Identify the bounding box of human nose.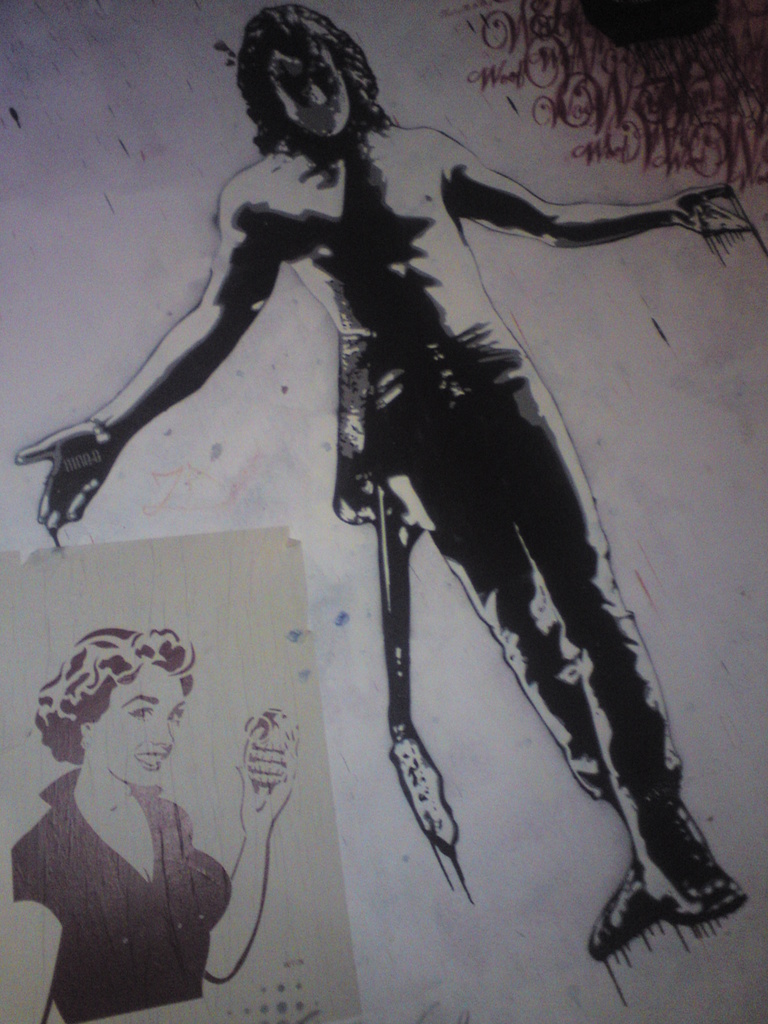
{"x1": 153, "y1": 713, "x2": 181, "y2": 743}.
